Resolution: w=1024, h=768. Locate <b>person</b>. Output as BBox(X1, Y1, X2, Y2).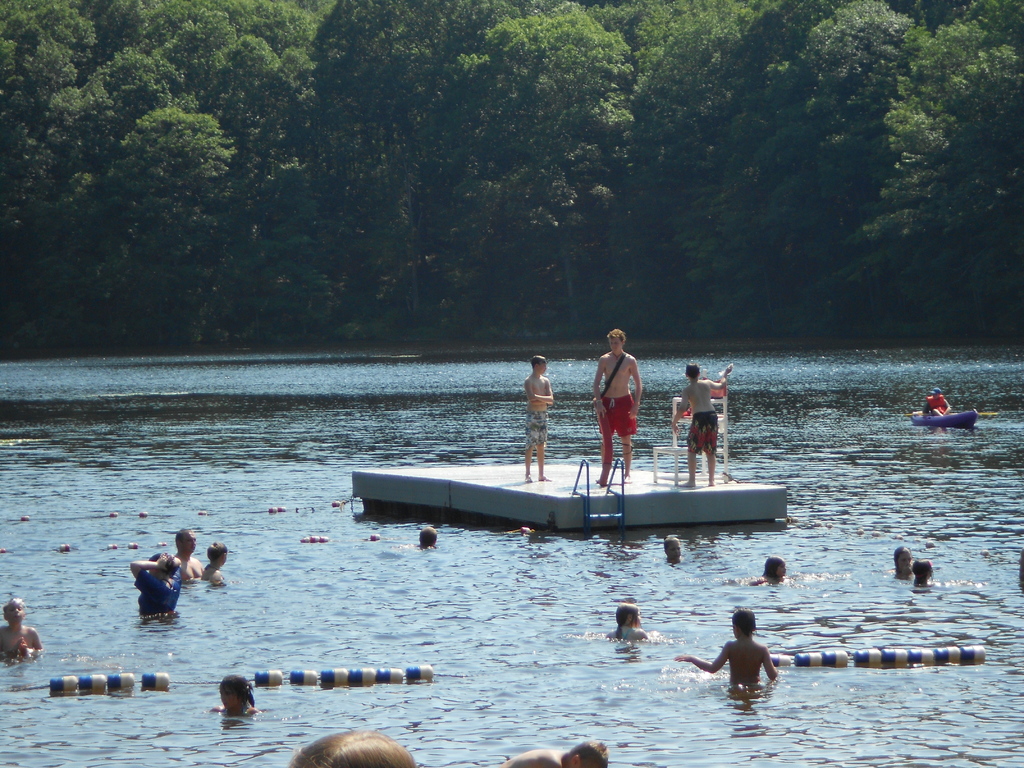
BBox(584, 323, 646, 482).
